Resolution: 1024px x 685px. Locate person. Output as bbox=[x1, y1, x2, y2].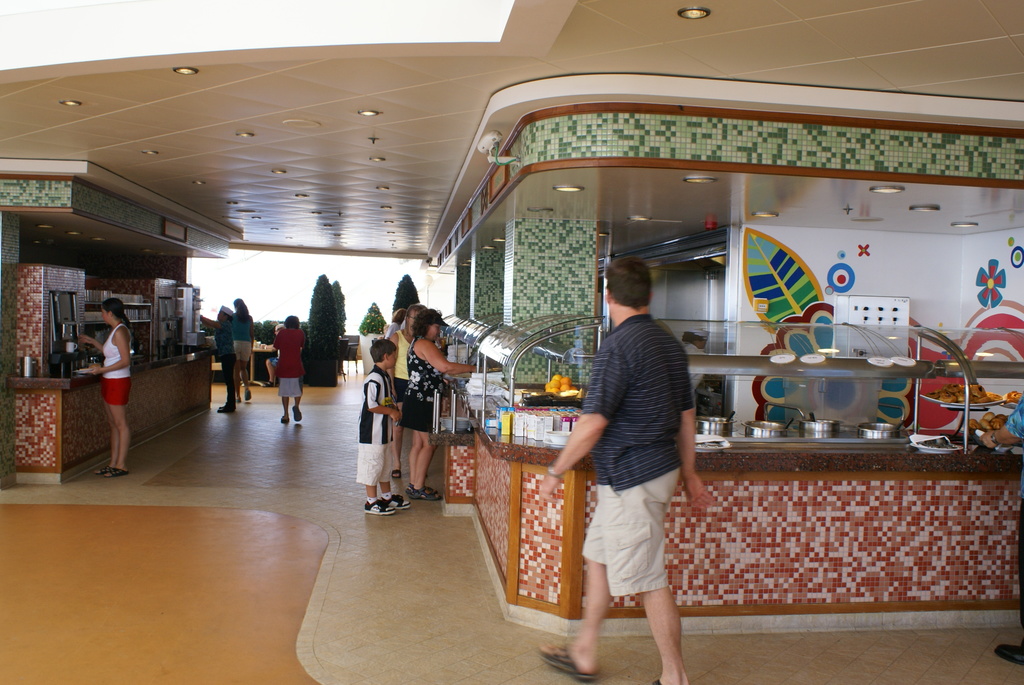
bbox=[978, 392, 1023, 667].
